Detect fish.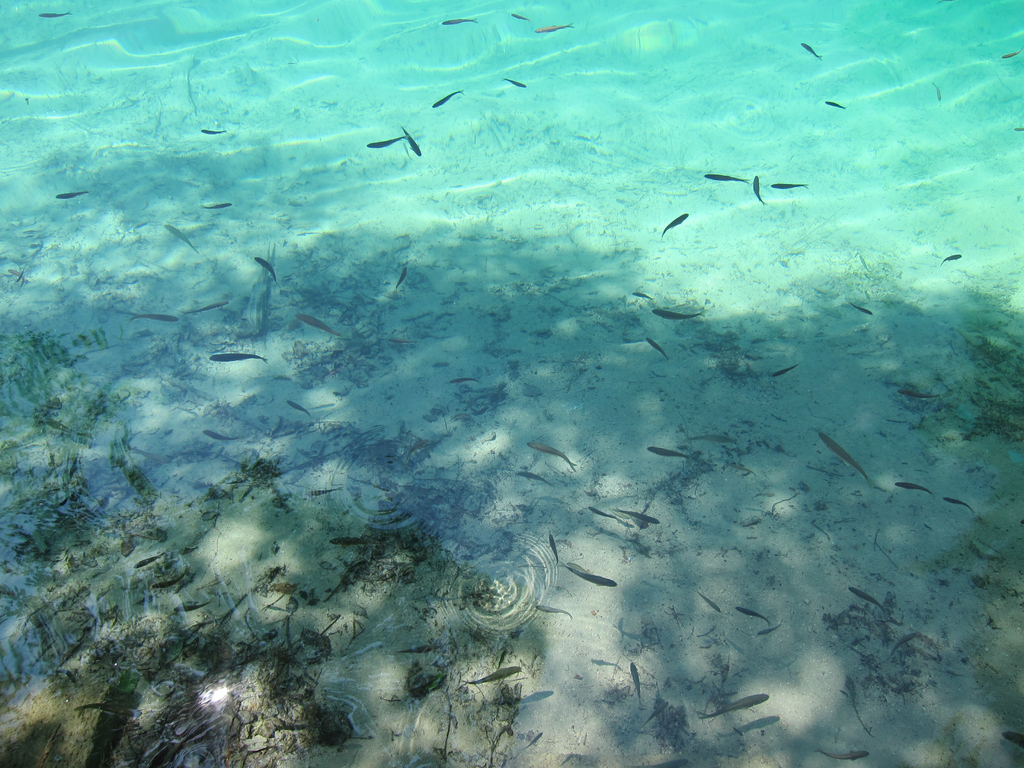
Detected at crop(134, 555, 159, 571).
